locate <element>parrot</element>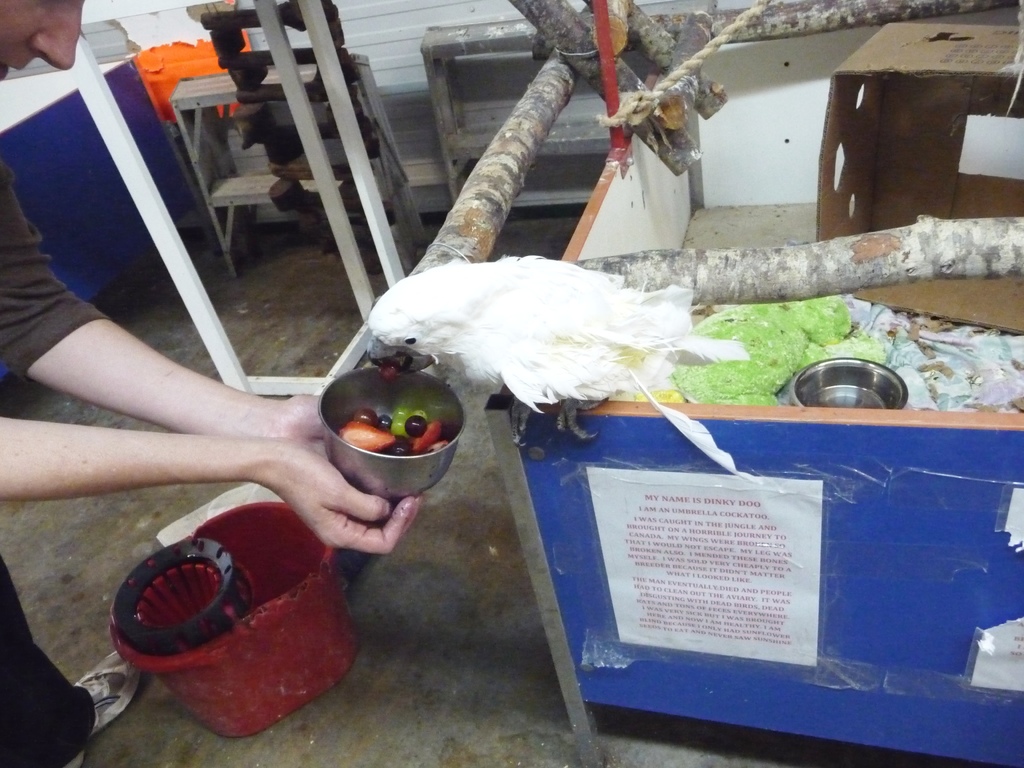
bbox(355, 254, 746, 441)
